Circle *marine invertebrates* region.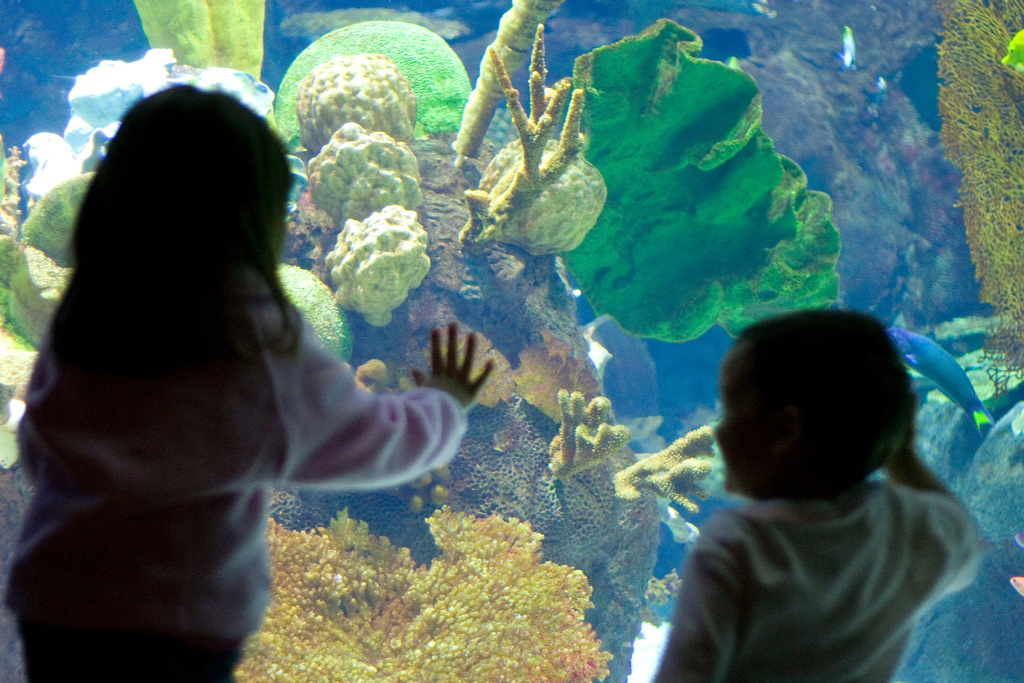
Region: Rect(593, 409, 721, 514).
